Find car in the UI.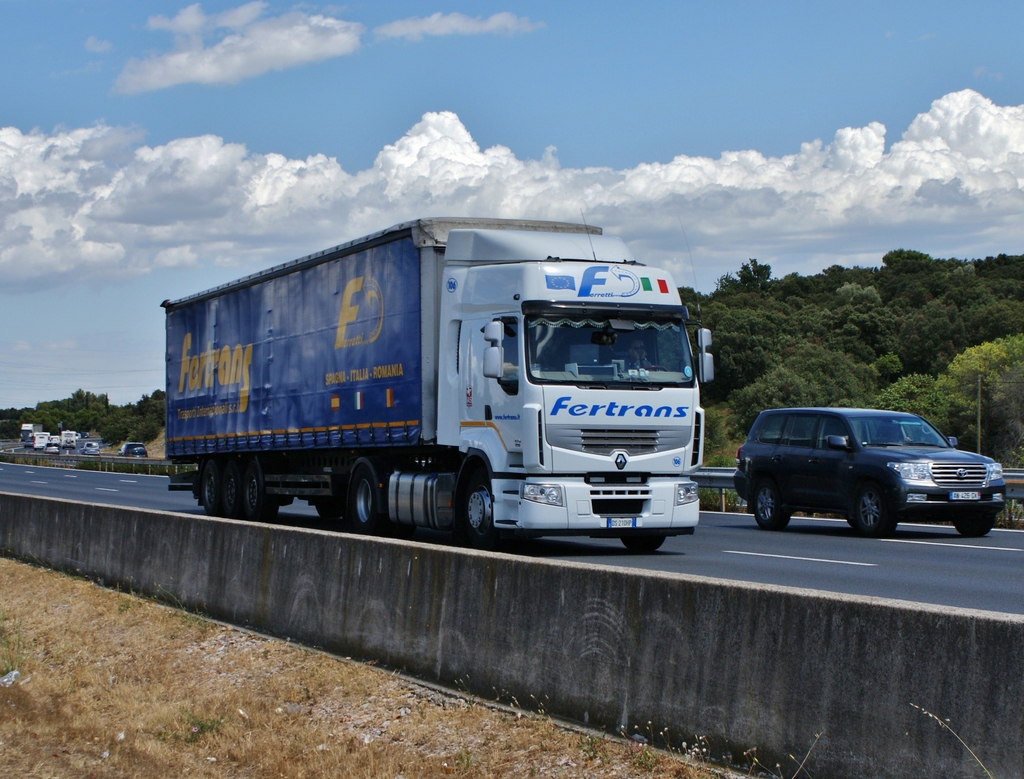
UI element at locate(119, 442, 147, 455).
